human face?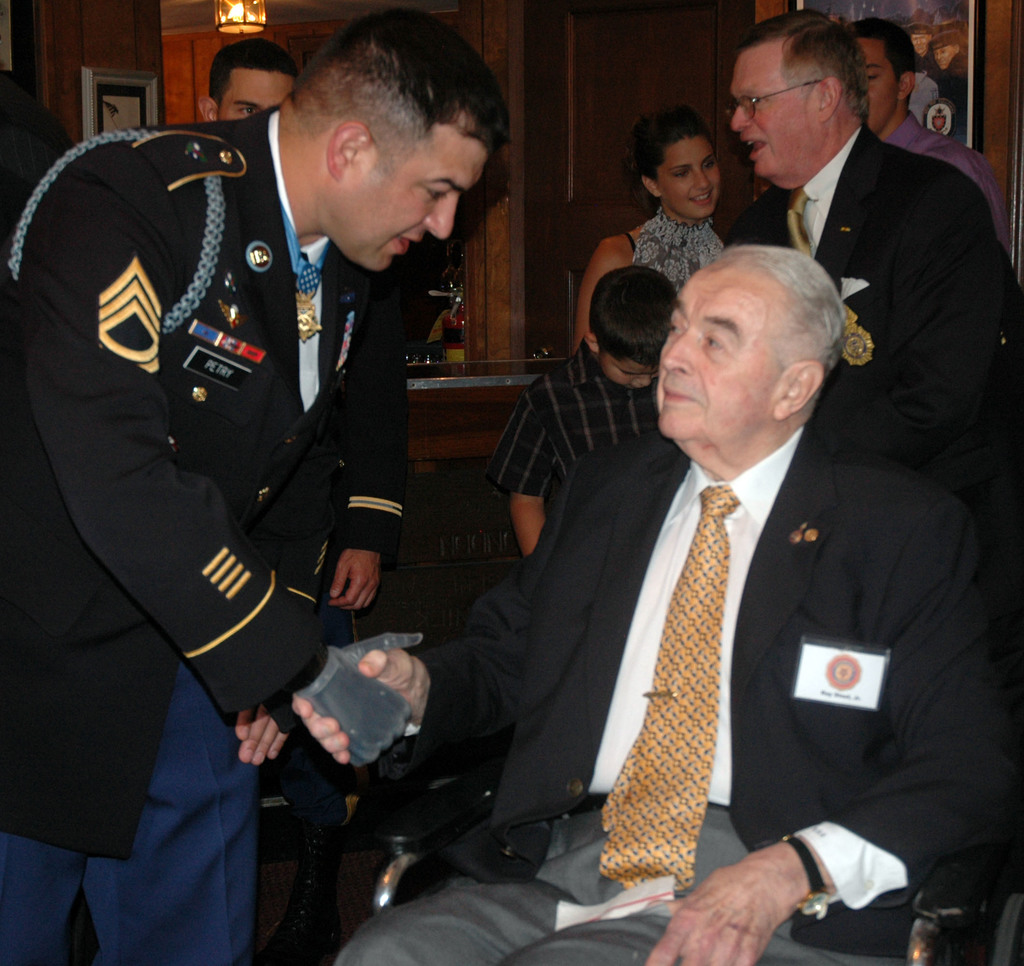
box=[728, 38, 818, 180]
